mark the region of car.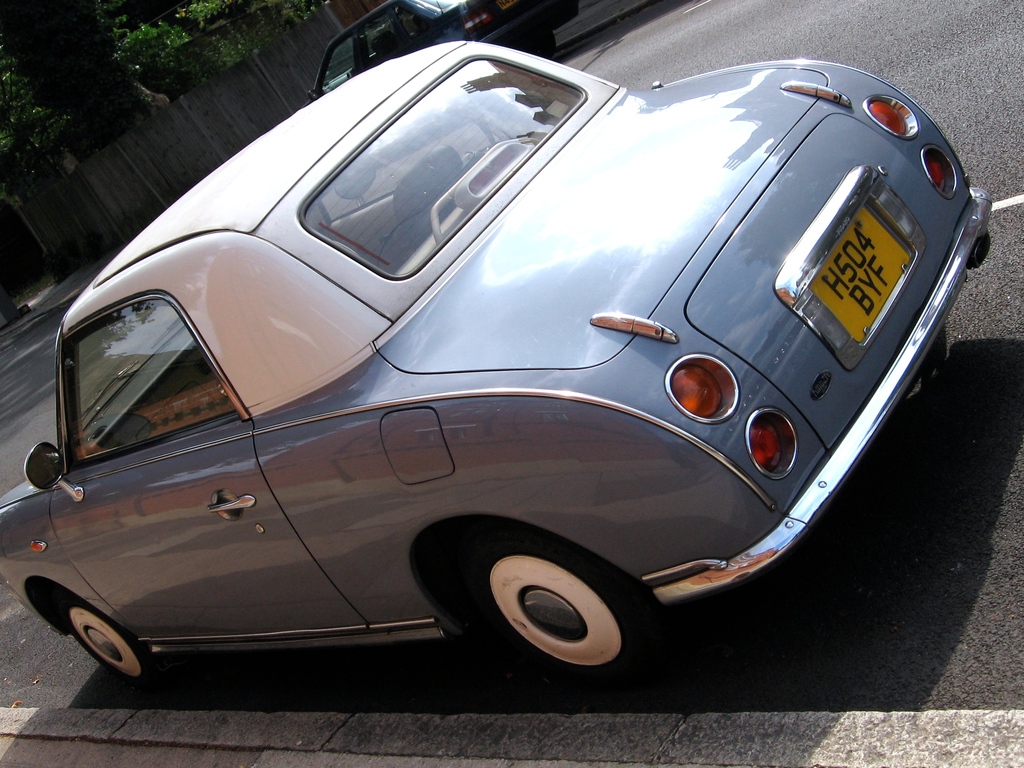
Region: locate(25, 31, 961, 724).
